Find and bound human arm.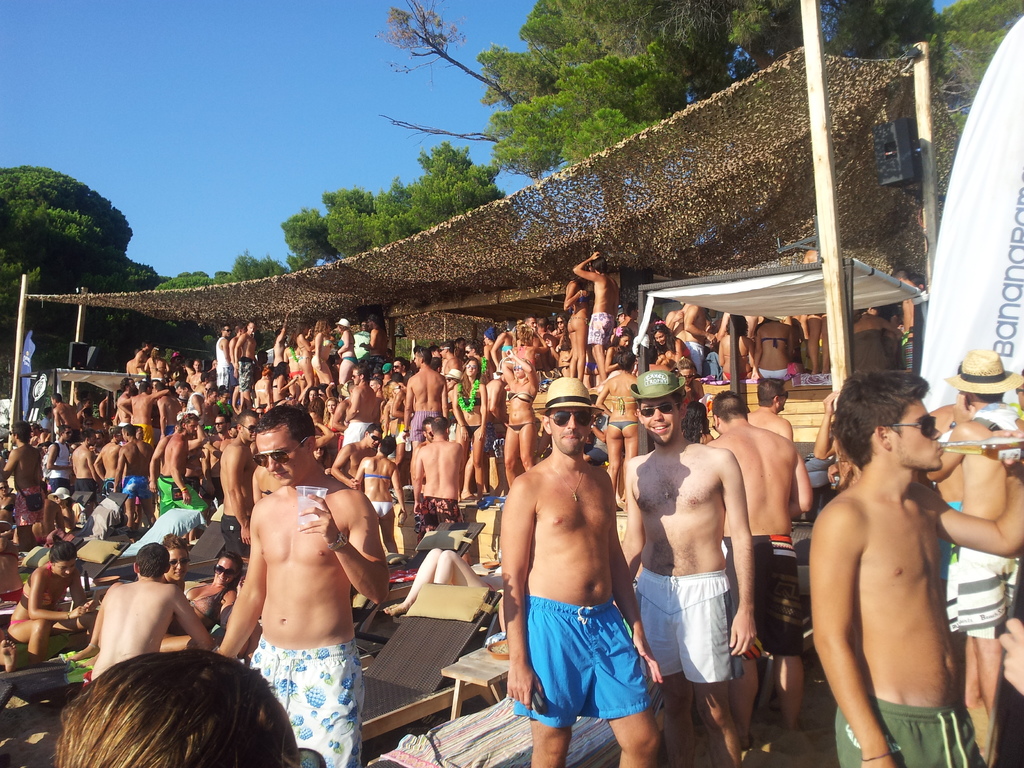
Bound: rect(0, 446, 18, 486).
